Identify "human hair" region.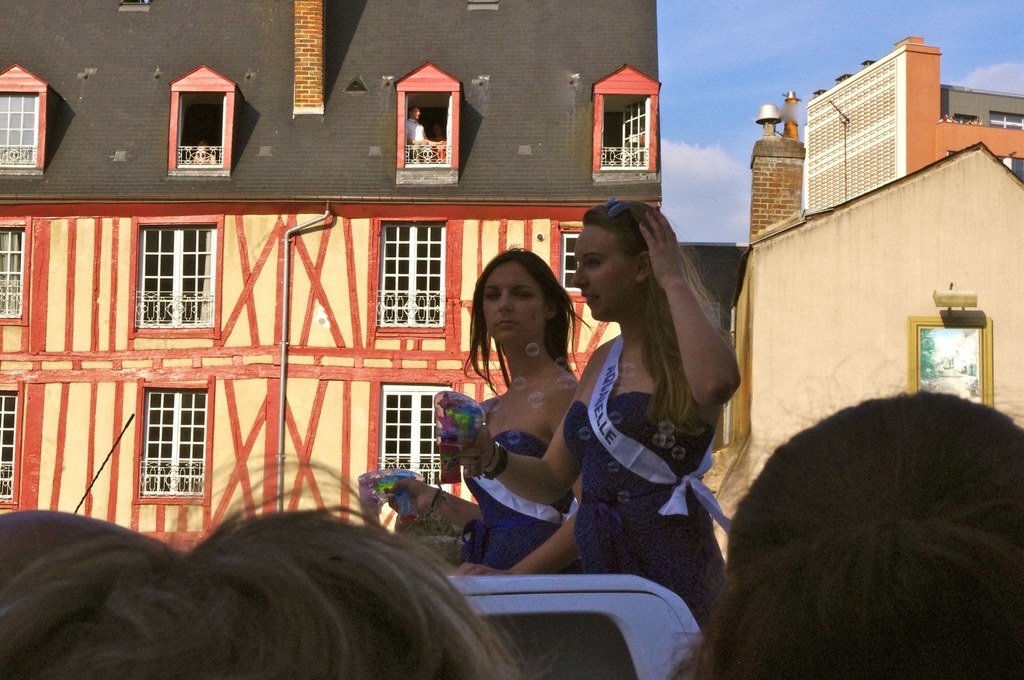
Region: detection(675, 359, 1023, 679).
